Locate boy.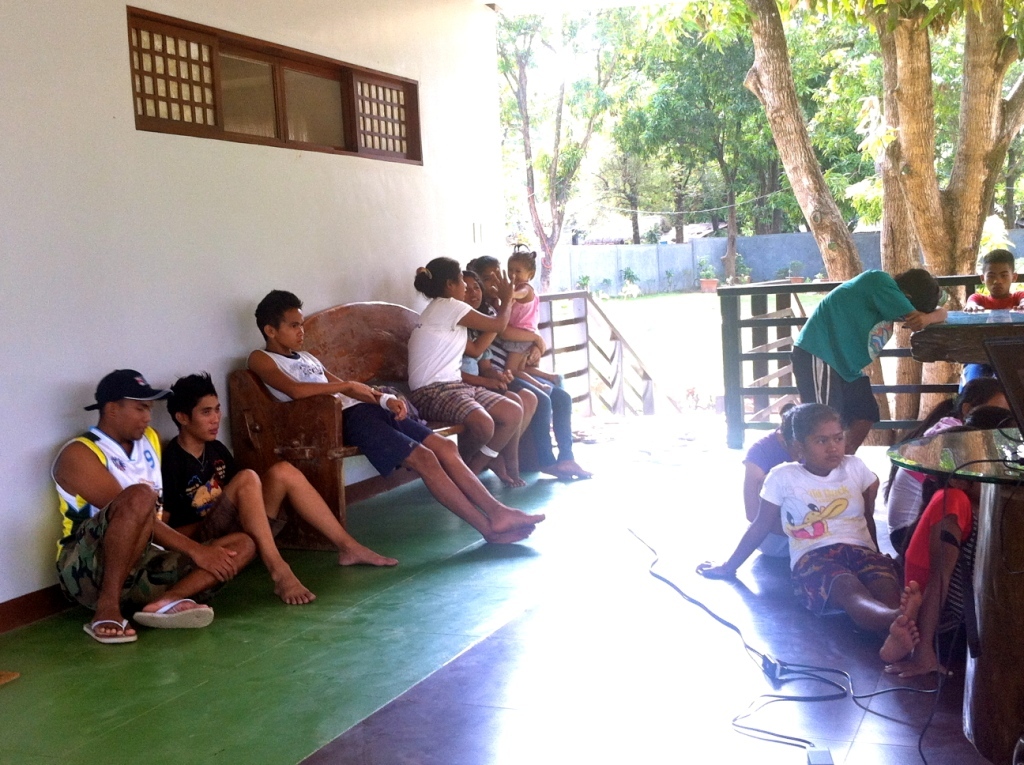
Bounding box: 249,289,546,546.
